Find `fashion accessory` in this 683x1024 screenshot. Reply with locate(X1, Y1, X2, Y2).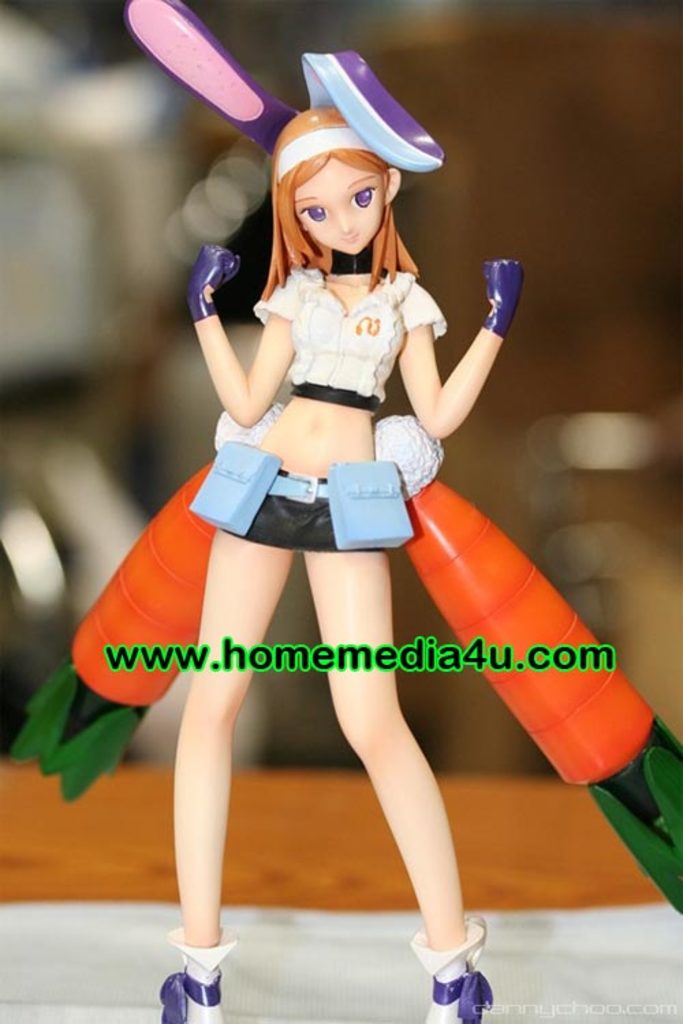
locate(481, 251, 527, 337).
